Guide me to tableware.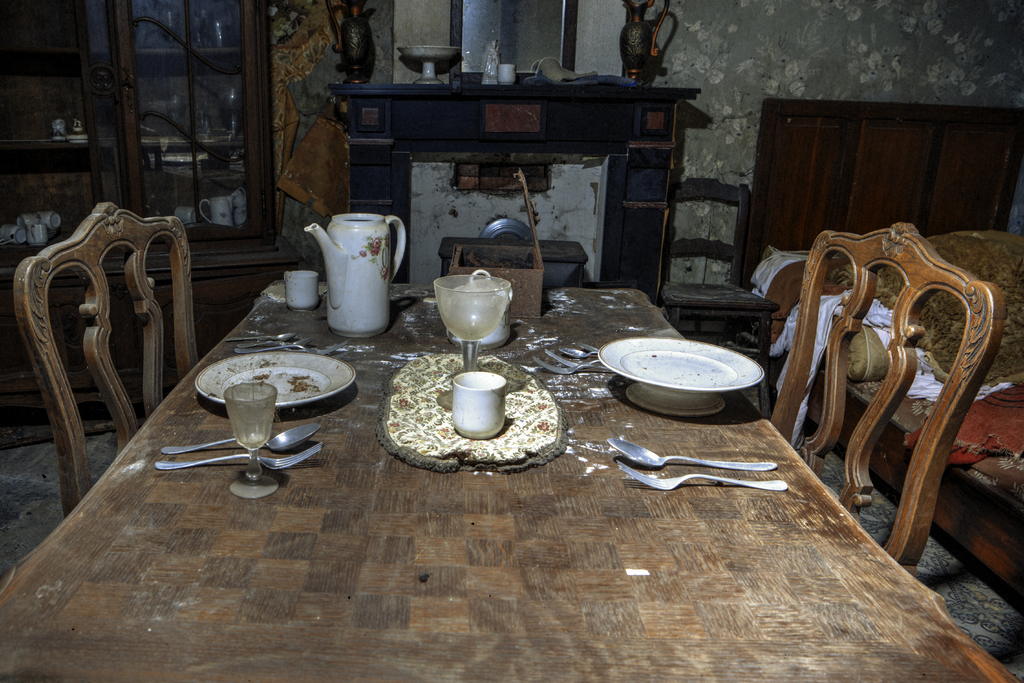
Guidance: 614:465:792:491.
